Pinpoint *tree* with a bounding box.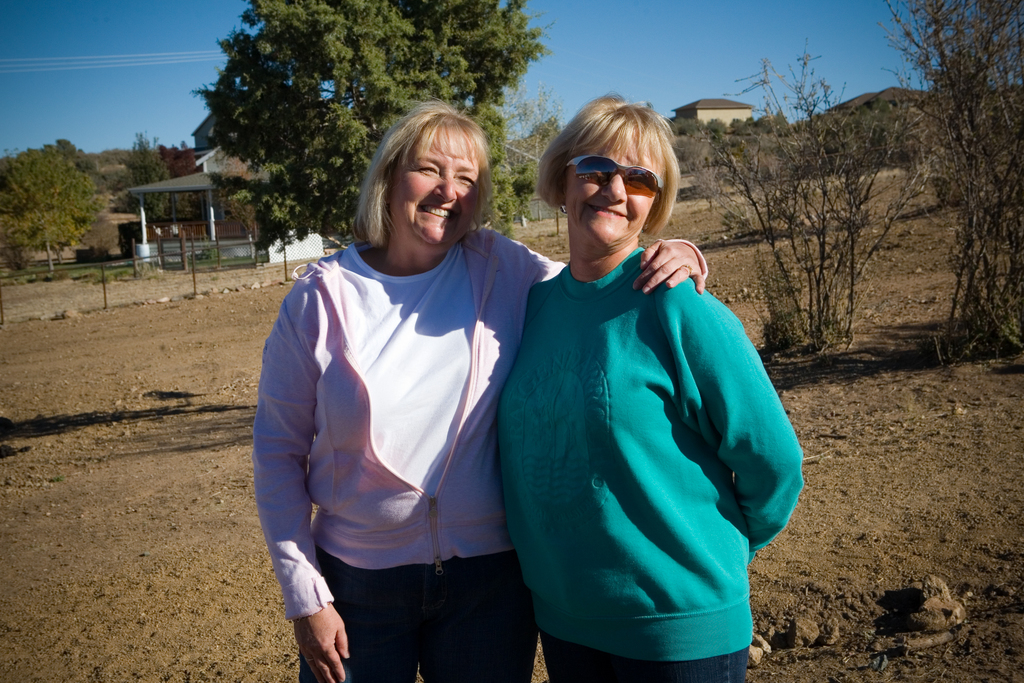
707:113:740:144.
